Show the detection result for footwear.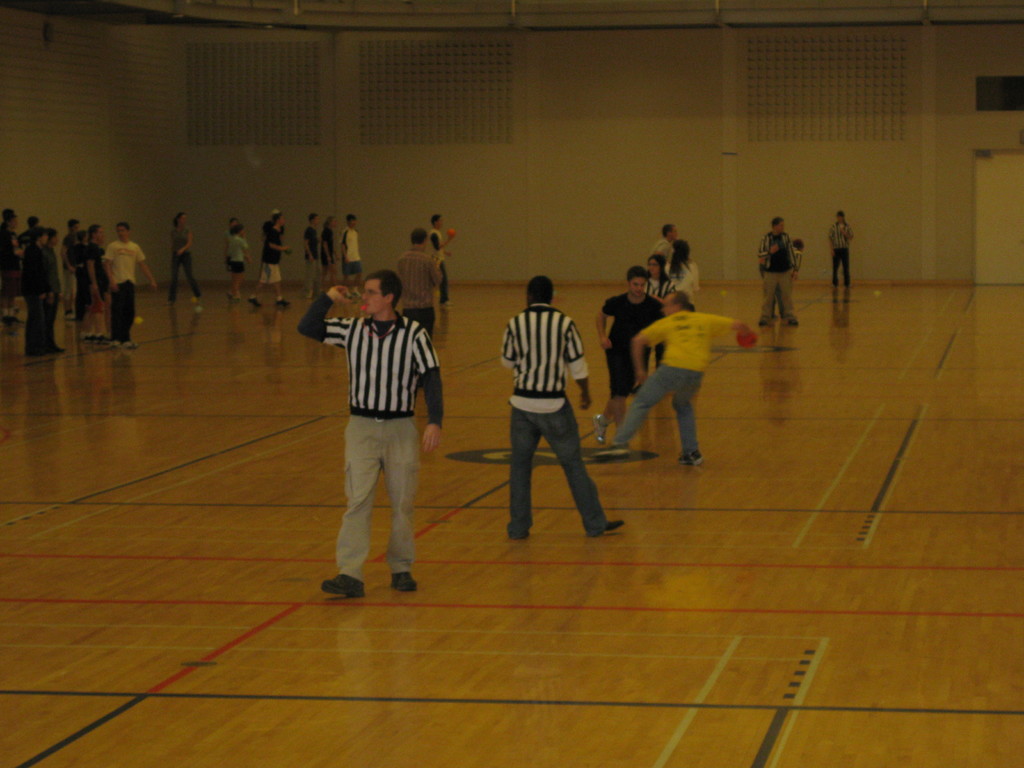
(788, 316, 800, 326).
